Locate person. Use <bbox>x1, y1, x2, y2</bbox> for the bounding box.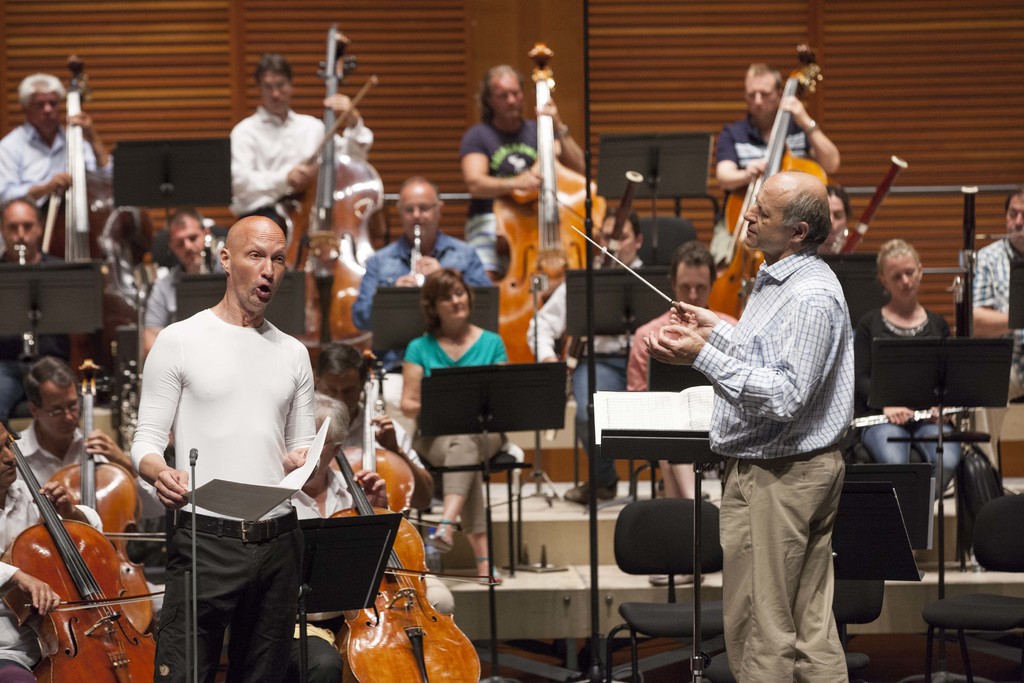
<bbox>625, 238, 738, 589</bbox>.
